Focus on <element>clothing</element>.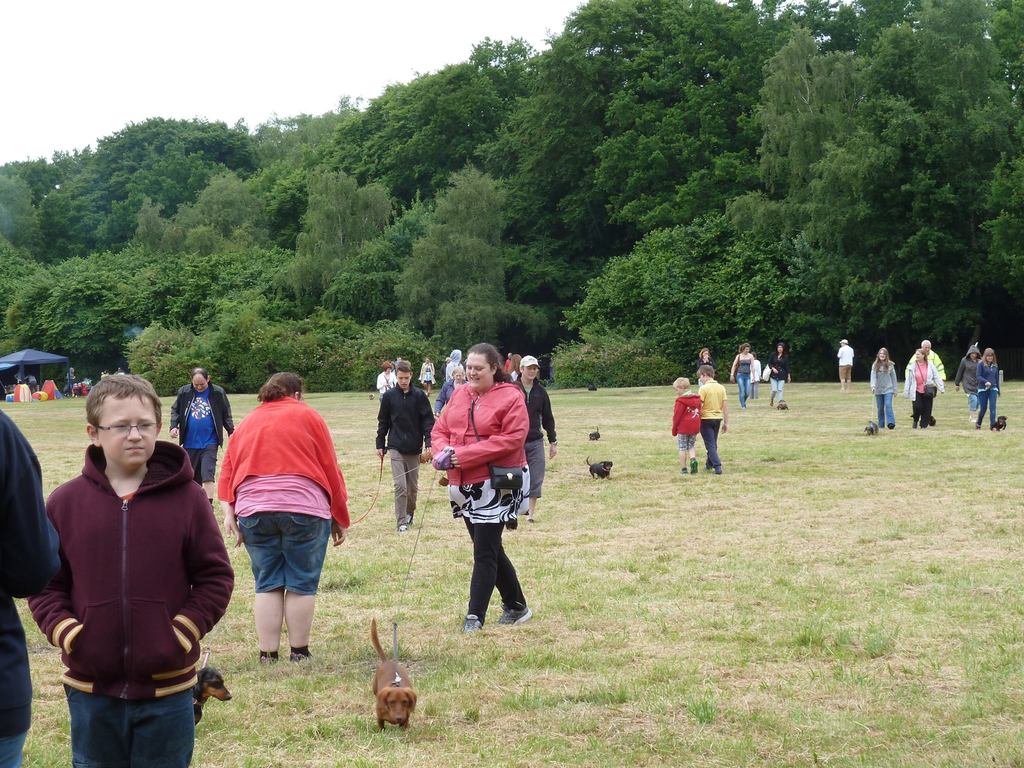
Focused at box(697, 379, 726, 467).
